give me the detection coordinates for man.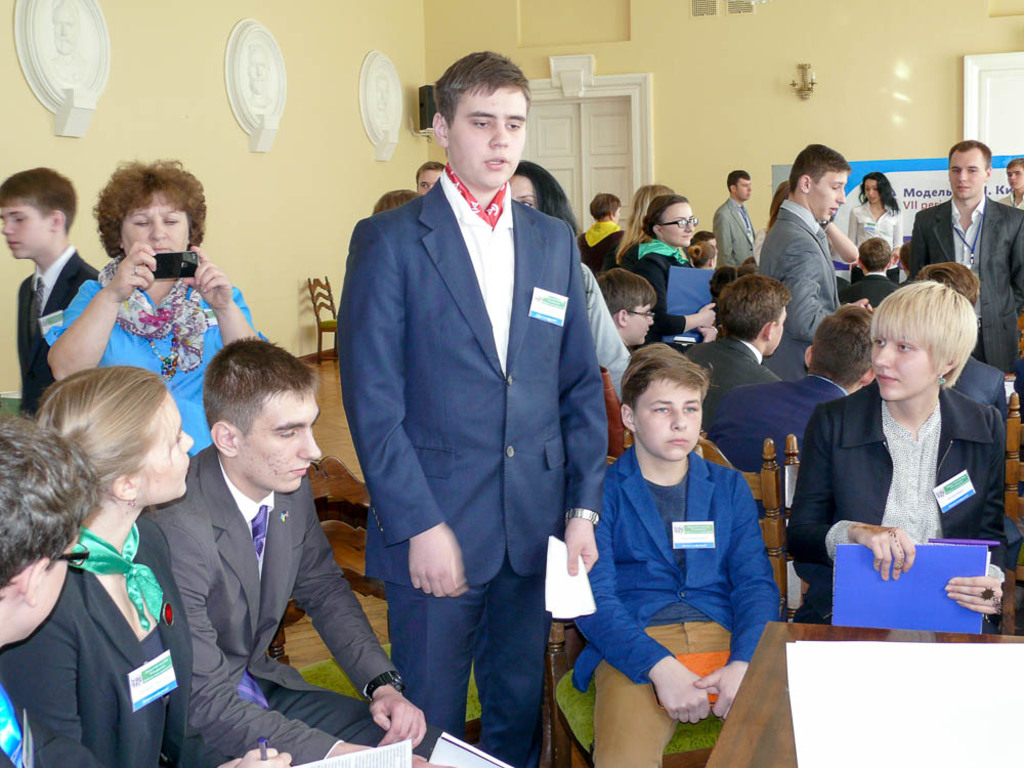
(710, 307, 871, 511).
